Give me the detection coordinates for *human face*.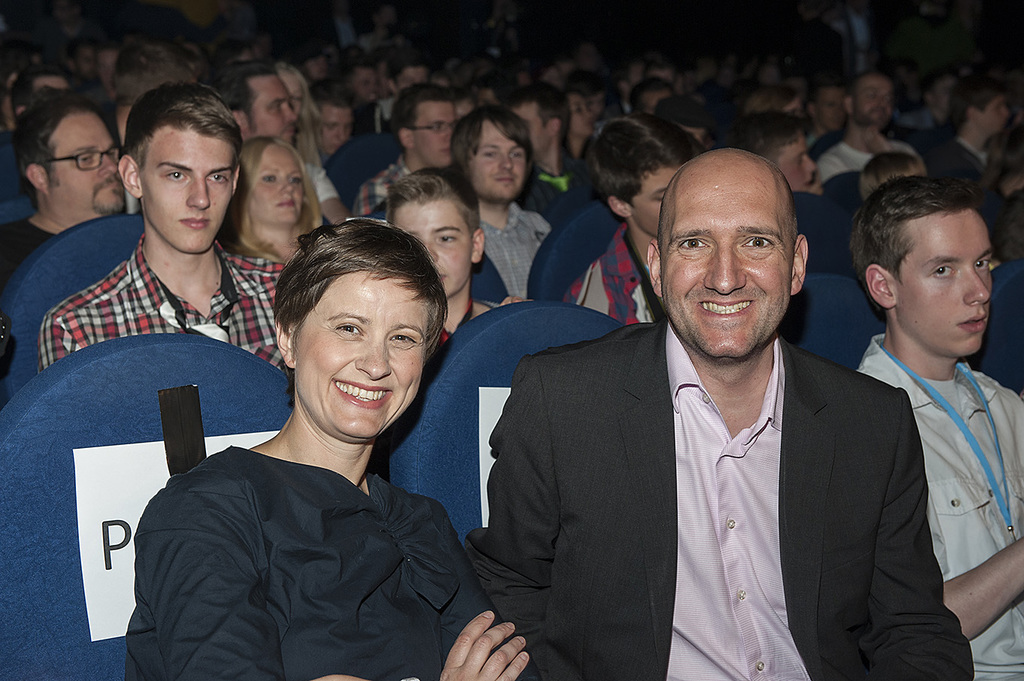
[x1=476, y1=129, x2=525, y2=189].
